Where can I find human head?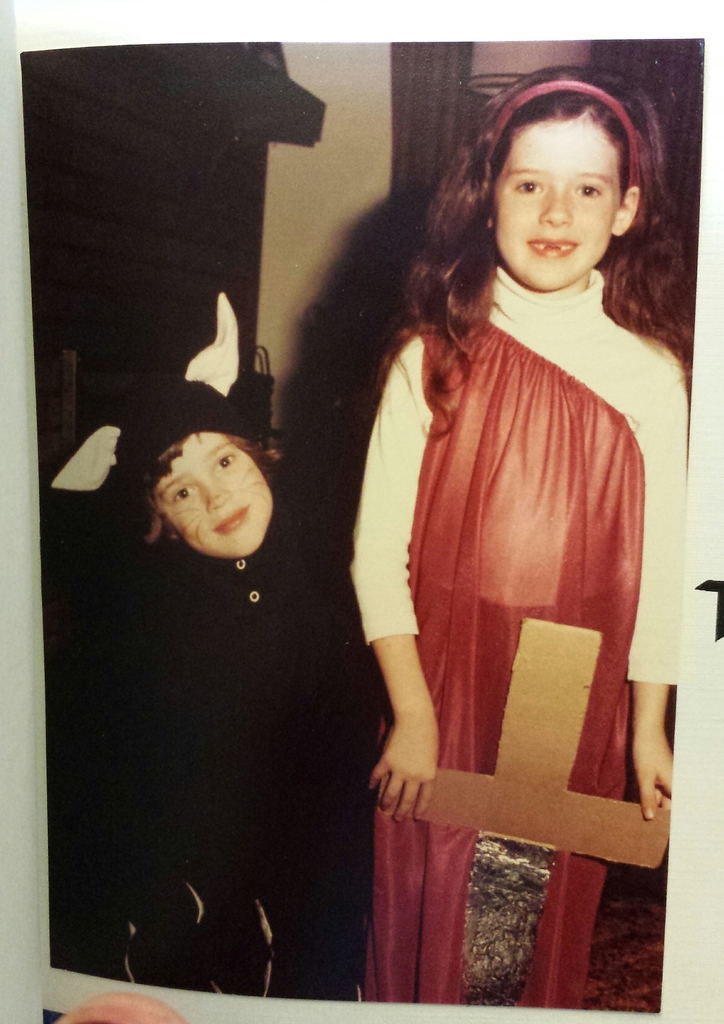
You can find it at [x1=113, y1=383, x2=276, y2=560].
